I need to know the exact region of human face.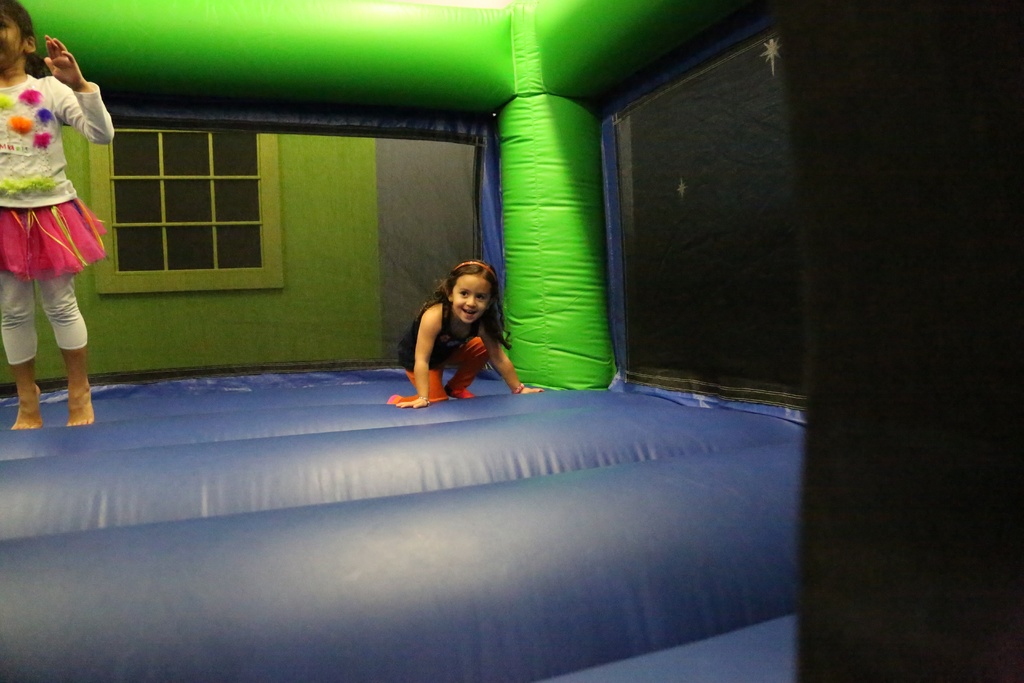
Region: box=[0, 5, 24, 68].
